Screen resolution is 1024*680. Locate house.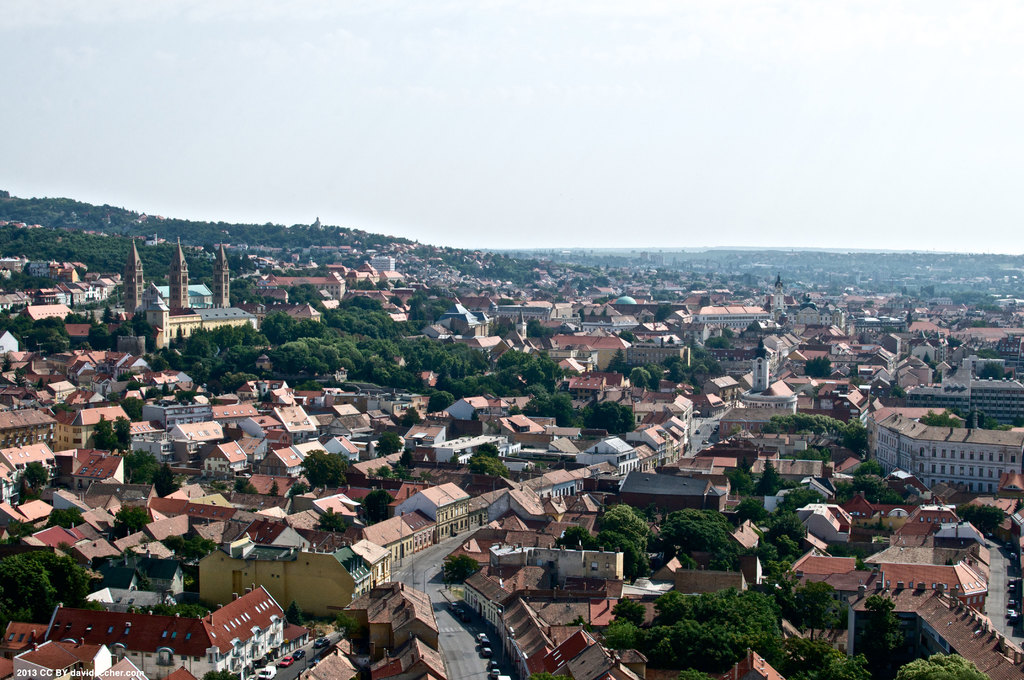
box(0, 633, 118, 679).
